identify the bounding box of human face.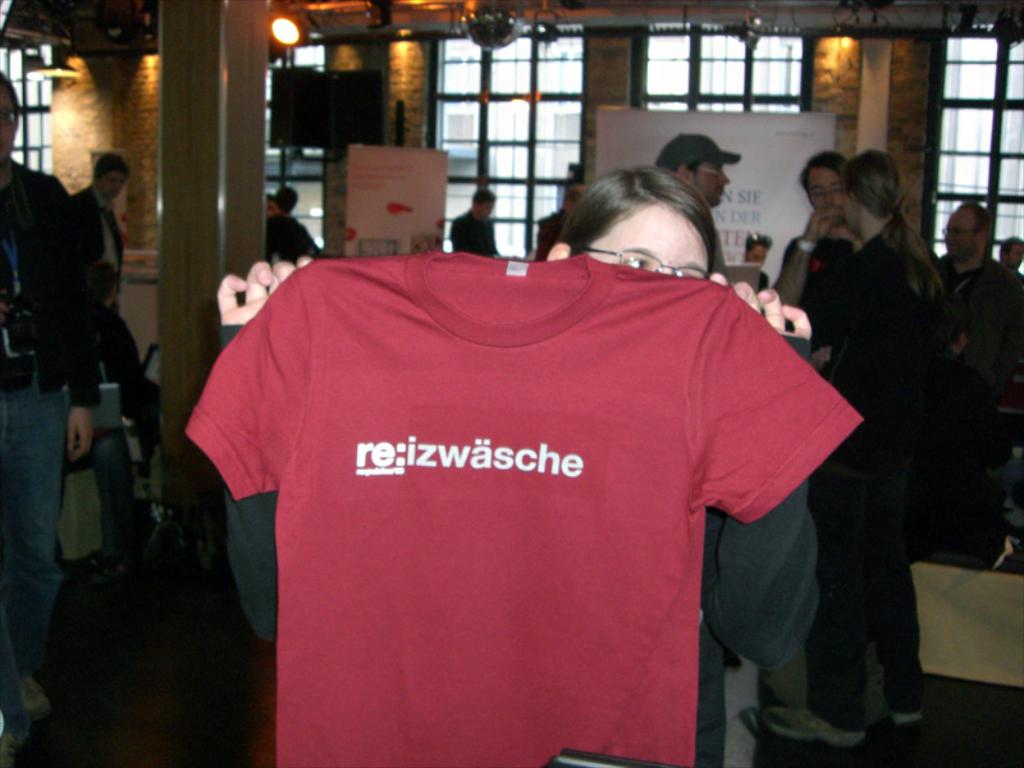
{"x1": 593, "y1": 206, "x2": 726, "y2": 280}.
